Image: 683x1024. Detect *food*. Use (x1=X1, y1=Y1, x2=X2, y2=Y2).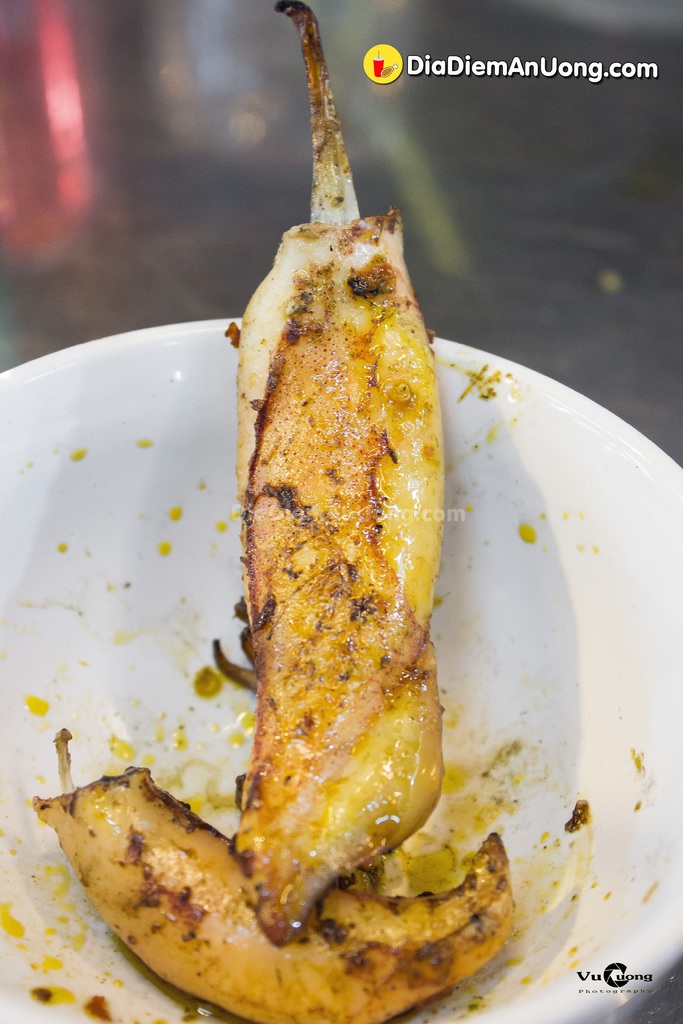
(x1=27, y1=0, x2=524, y2=1023).
